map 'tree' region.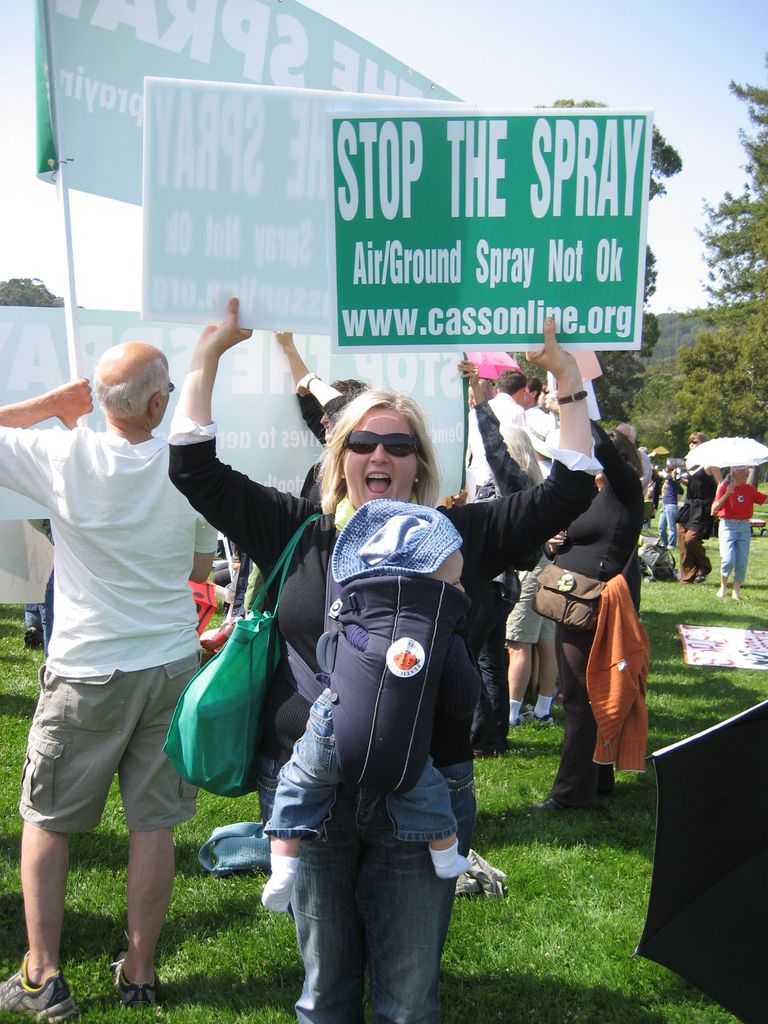
Mapped to box=[664, 10, 767, 396].
